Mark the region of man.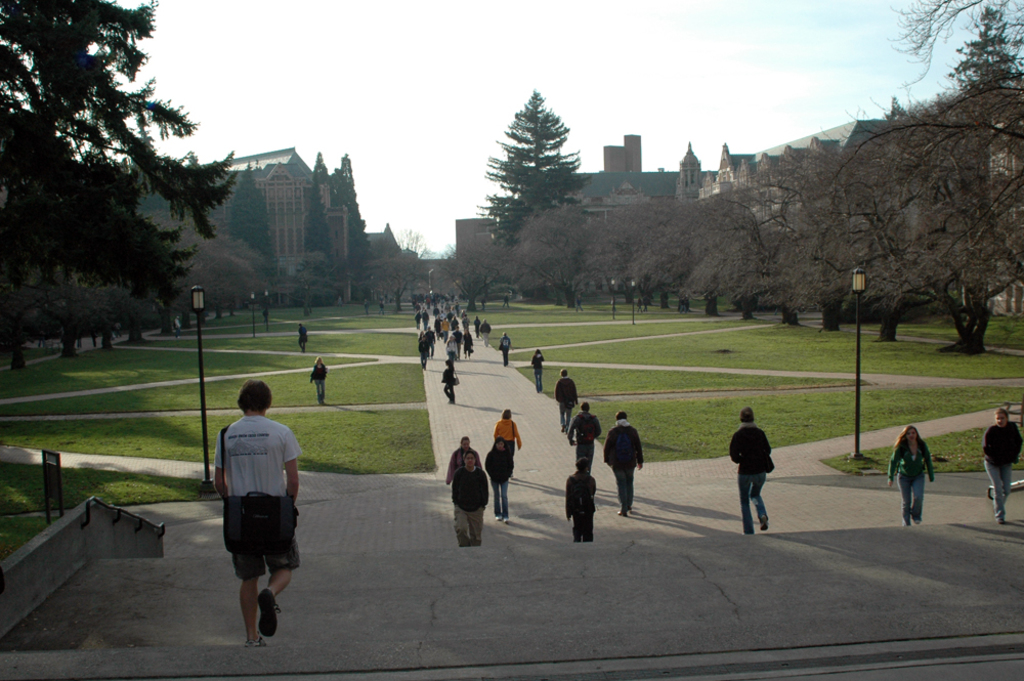
Region: x1=975 y1=408 x2=1023 y2=521.
